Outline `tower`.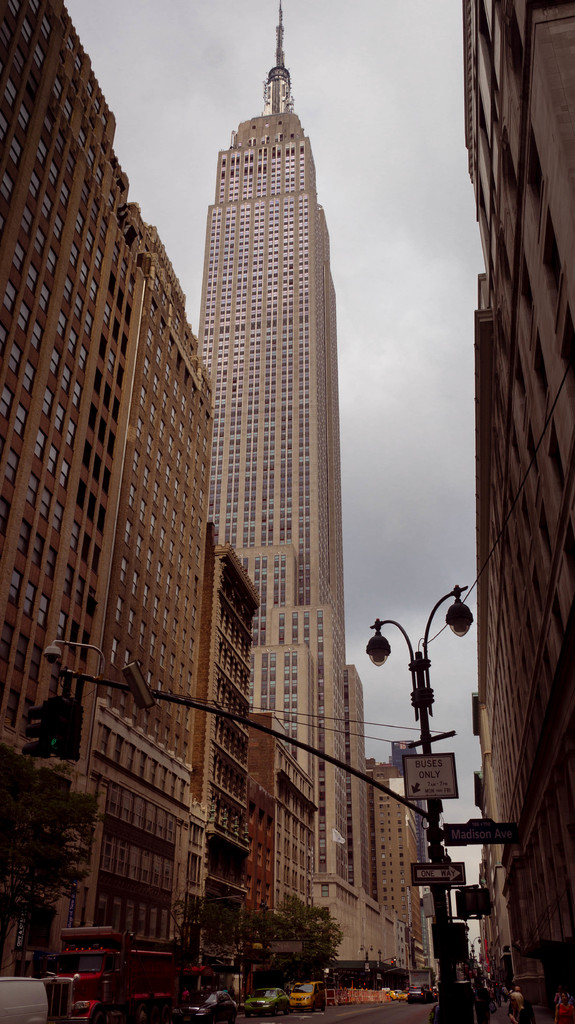
Outline: <region>0, 0, 215, 981</region>.
